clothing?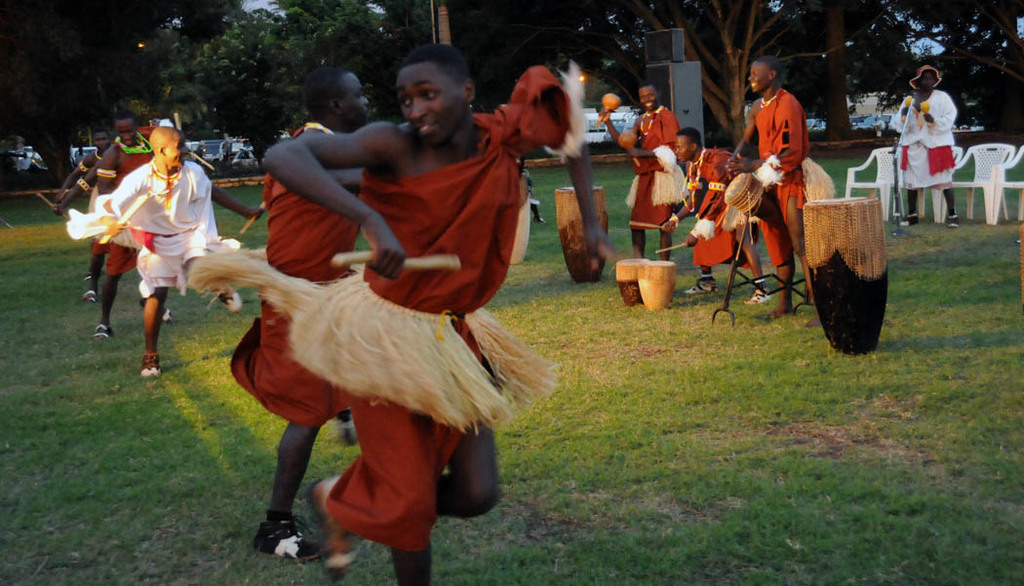
bbox=[232, 124, 360, 434]
